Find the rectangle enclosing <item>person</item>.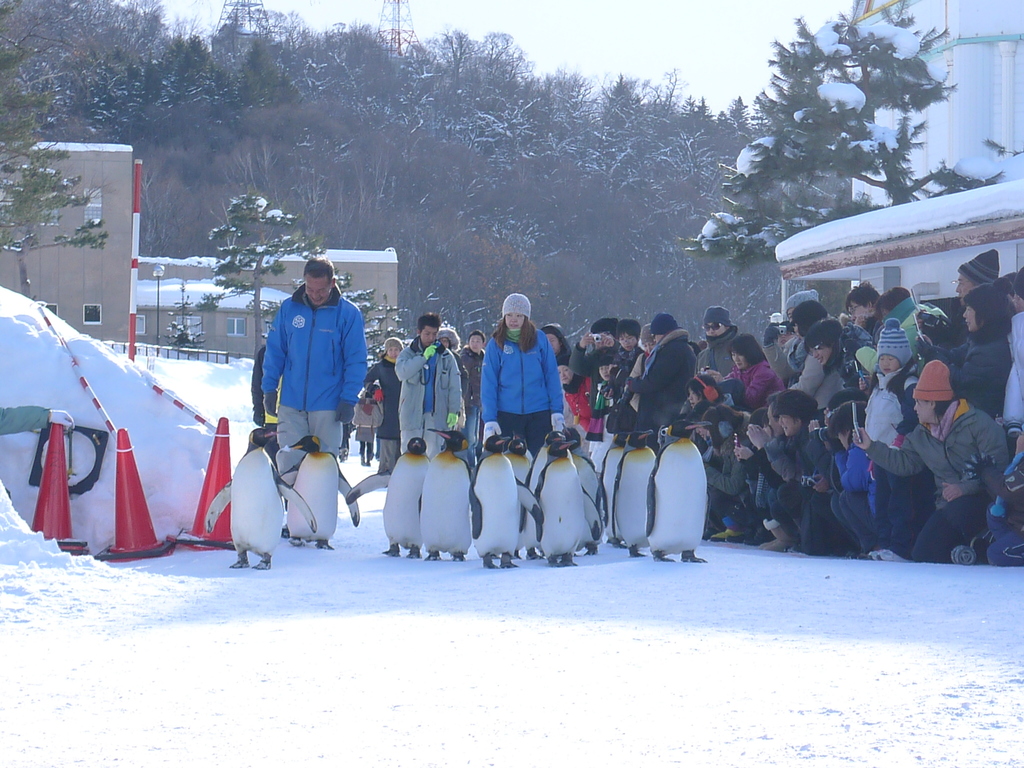
348 384 382 463.
